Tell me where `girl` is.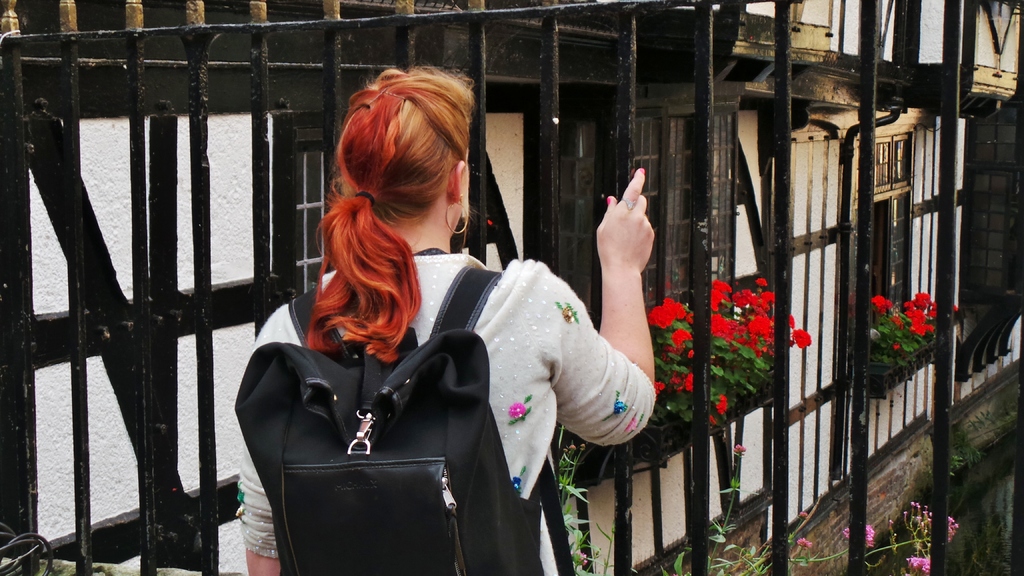
`girl` is at 241:63:659:575.
